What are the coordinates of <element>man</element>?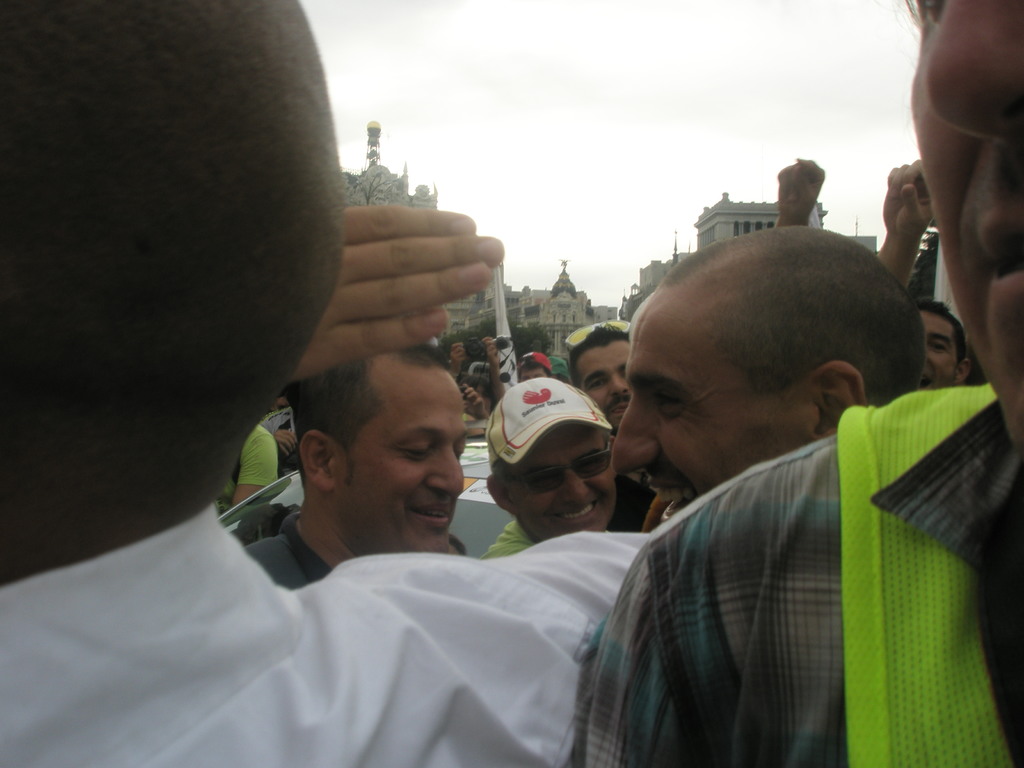
482,376,618,559.
